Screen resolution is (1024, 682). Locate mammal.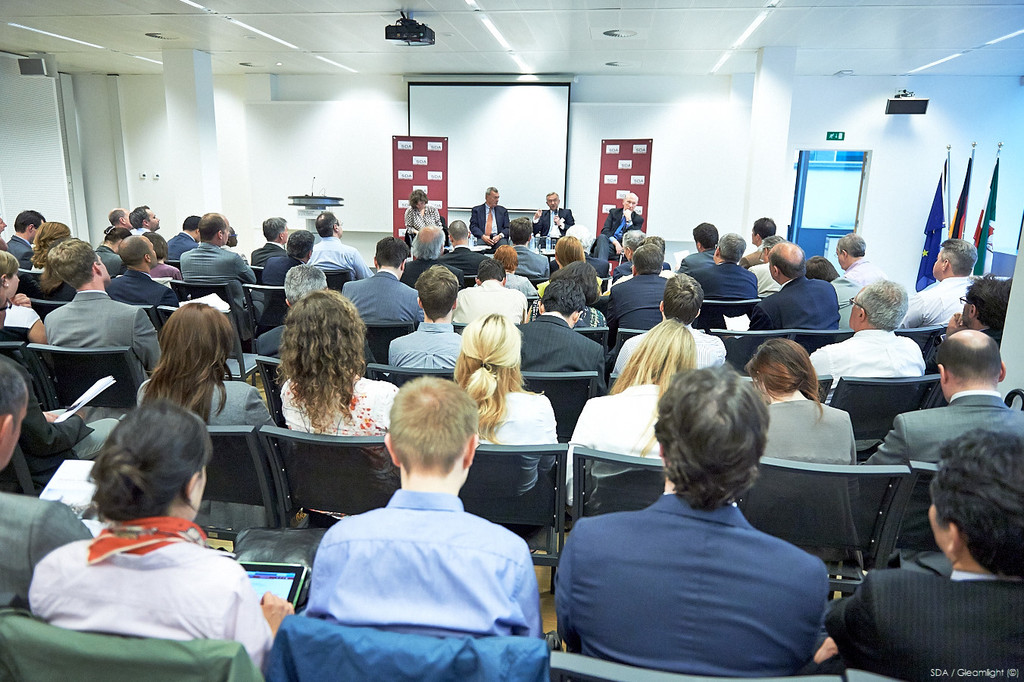
Rect(508, 220, 551, 277).
